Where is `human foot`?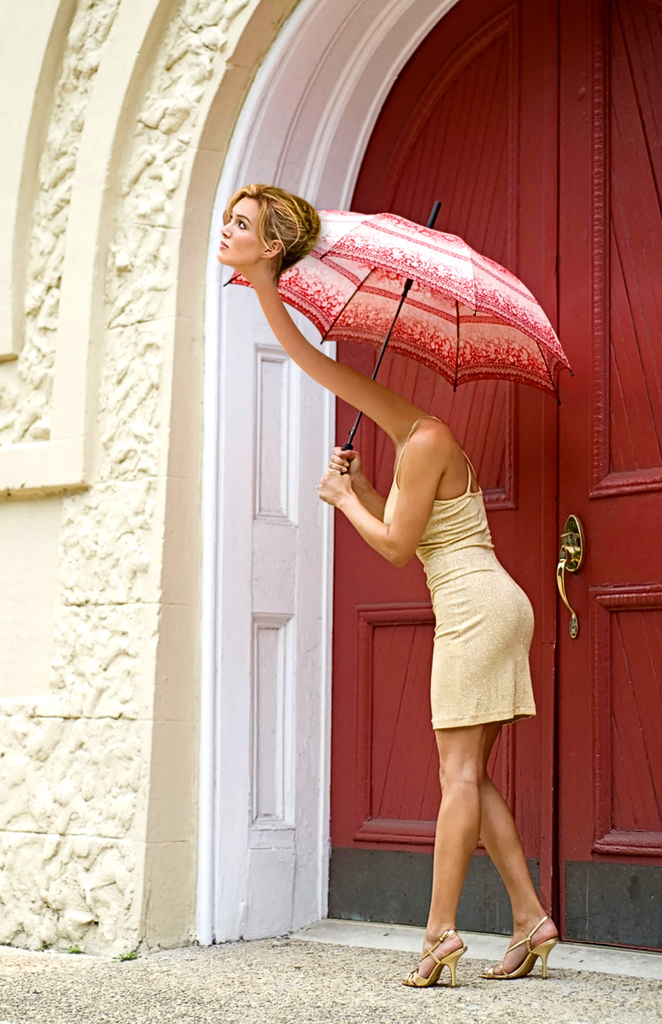
407 933 465 986.
